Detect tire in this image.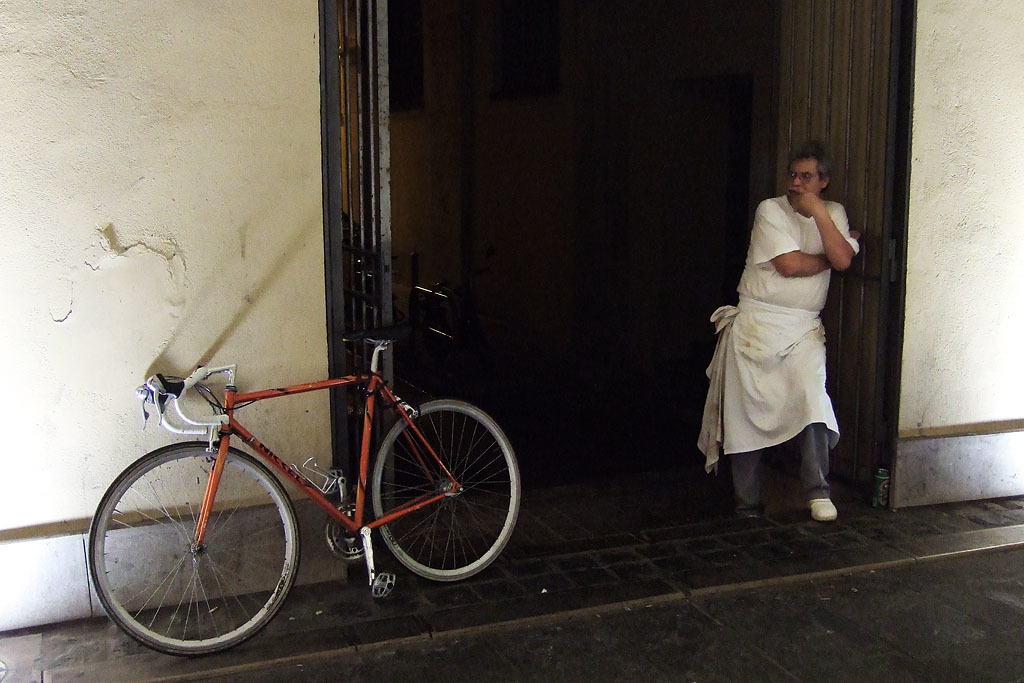
Detection: 370 395 527 582.
